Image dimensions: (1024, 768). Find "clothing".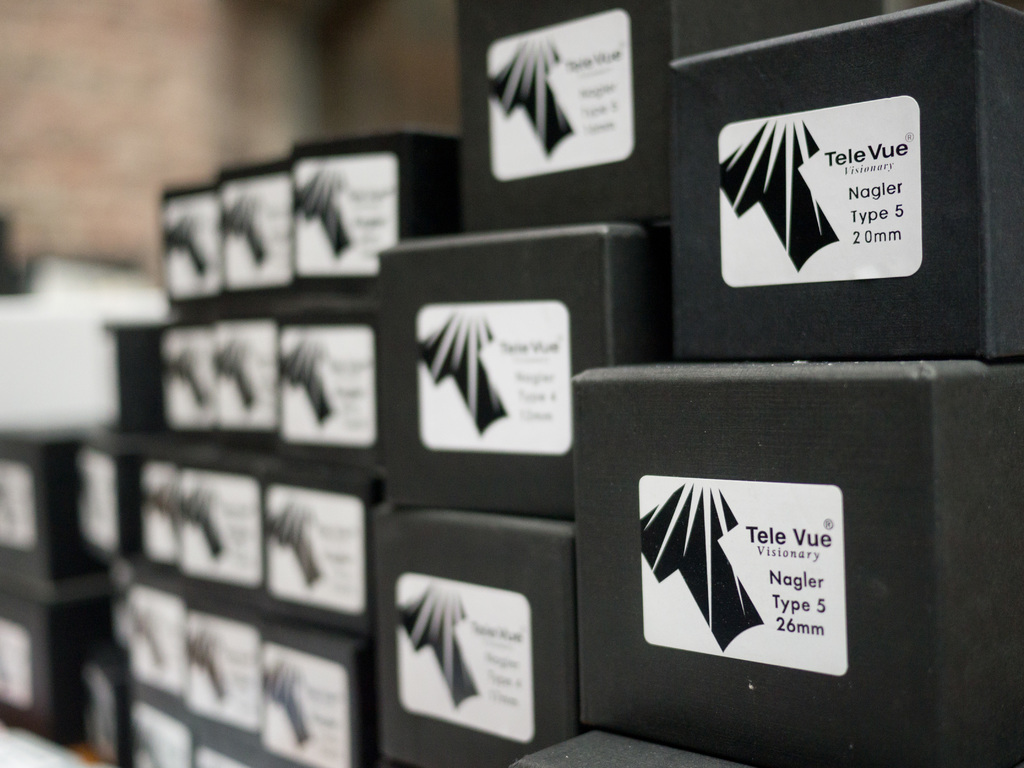
269, 500, 326, 580.
